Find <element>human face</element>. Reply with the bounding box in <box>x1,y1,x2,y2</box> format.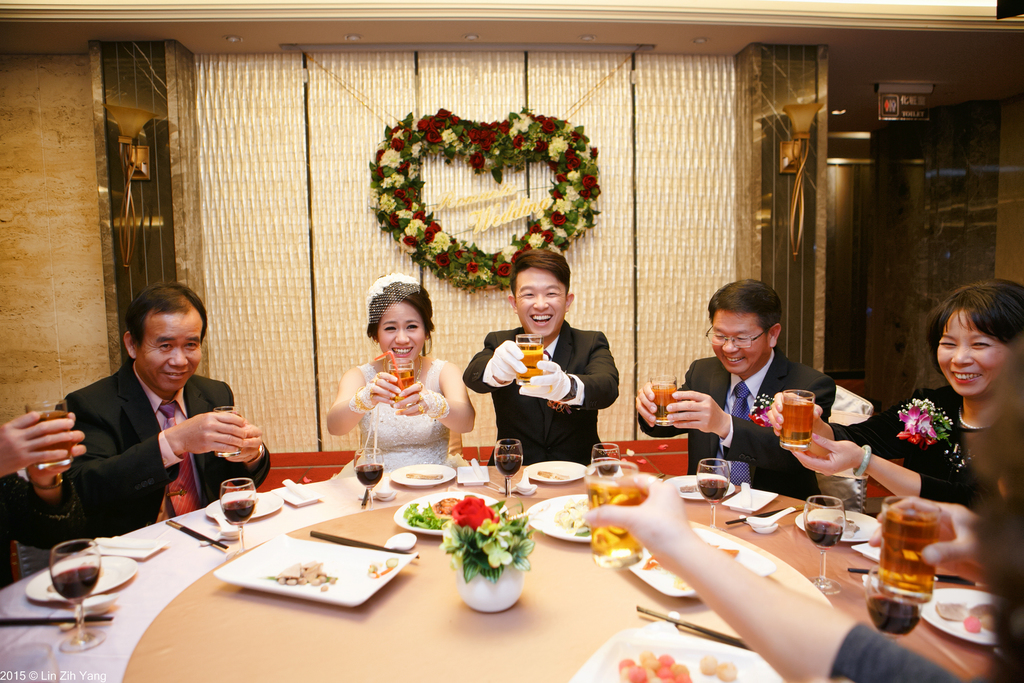
<box>516,268,570,336</box>.
